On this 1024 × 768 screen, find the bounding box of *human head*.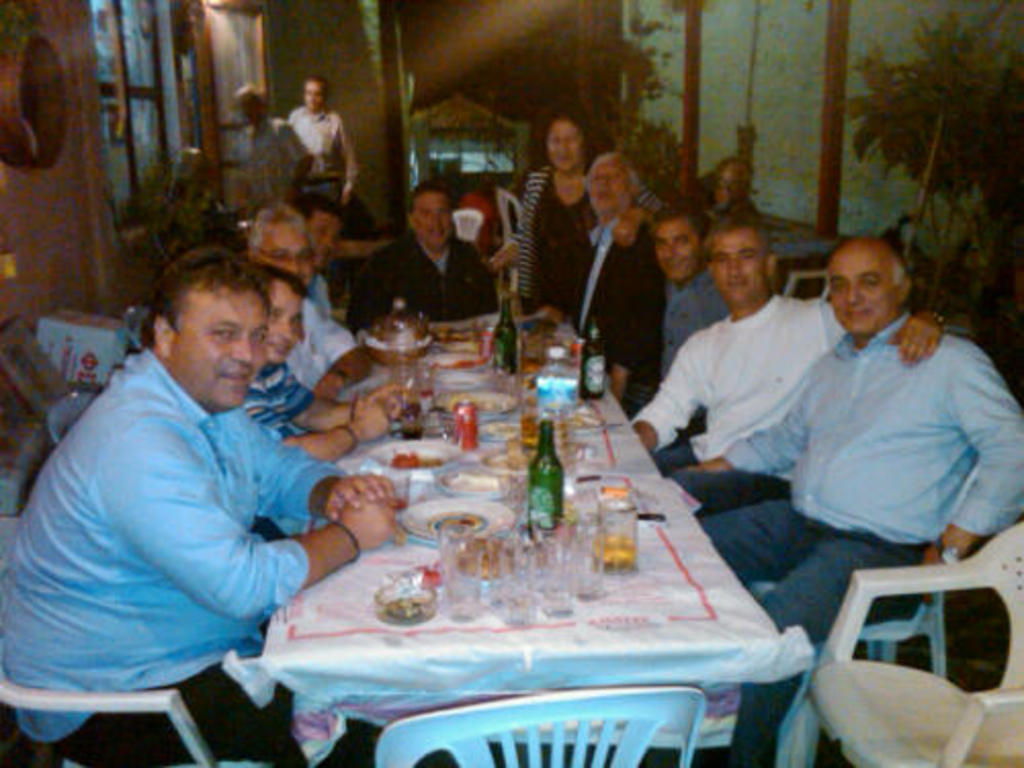
Bounding box: bbox=[238, 88, 268, 129].
